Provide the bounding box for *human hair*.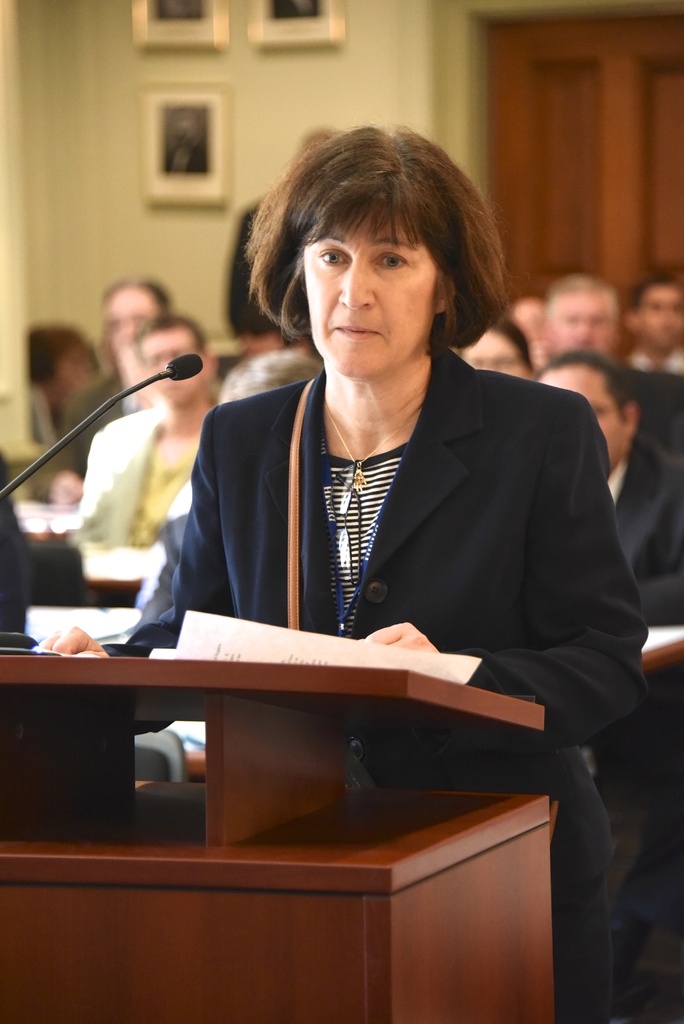
26,316,107,385.
